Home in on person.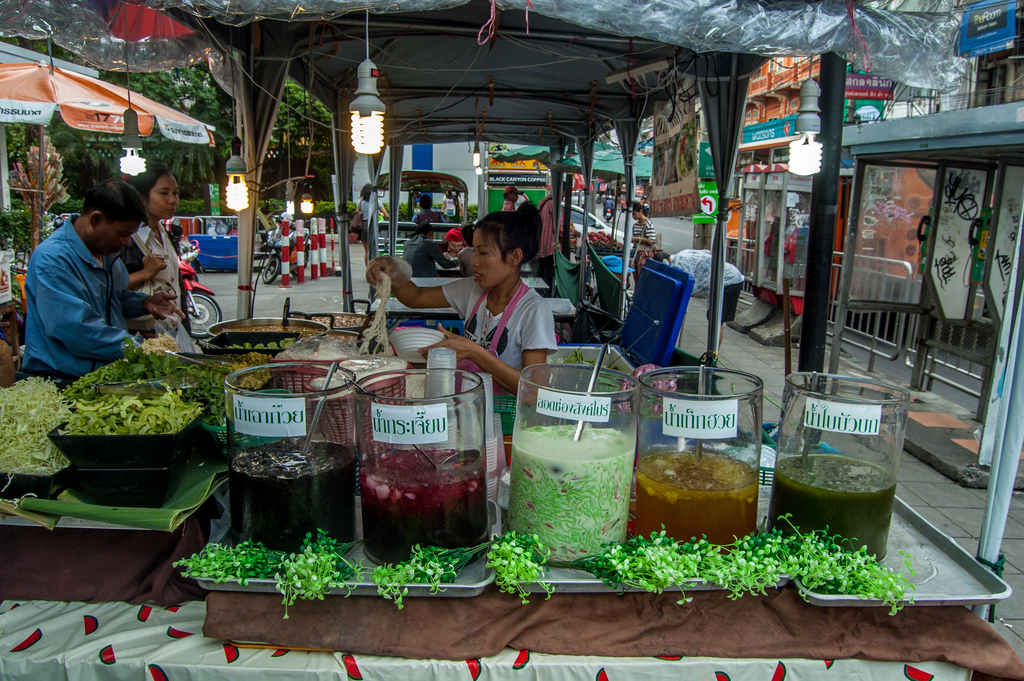
Homed in at x1=363 y1=201 x2=557 y2=463.
